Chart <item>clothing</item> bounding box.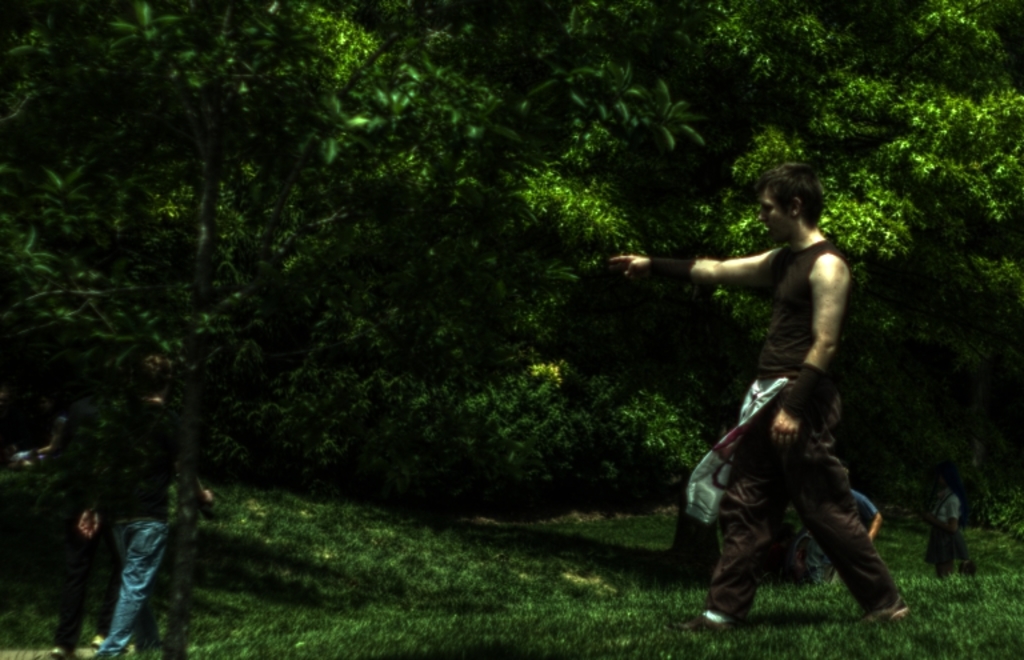
Charted: 803/487/881/587.
